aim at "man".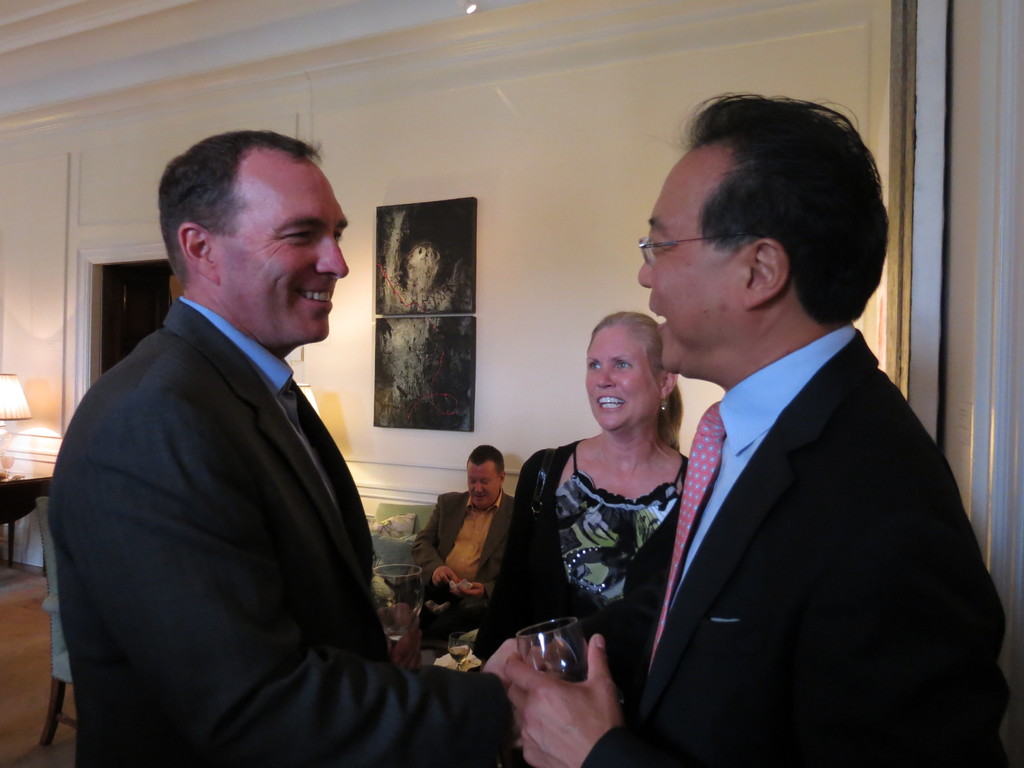
Aimed at <region>500, 88, 1016, 767</region>.
